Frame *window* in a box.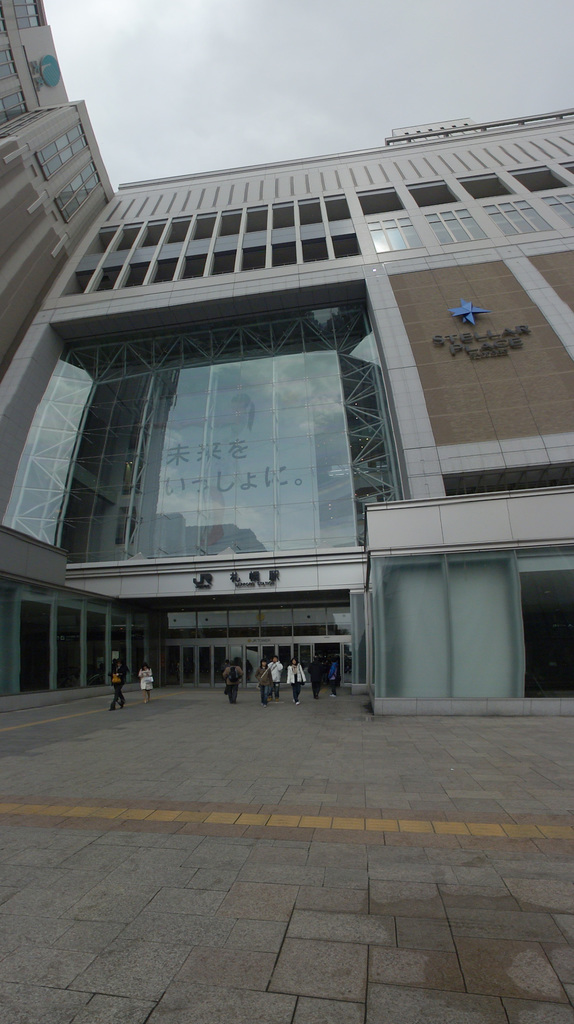
crop(271, 237, 295, 268).
